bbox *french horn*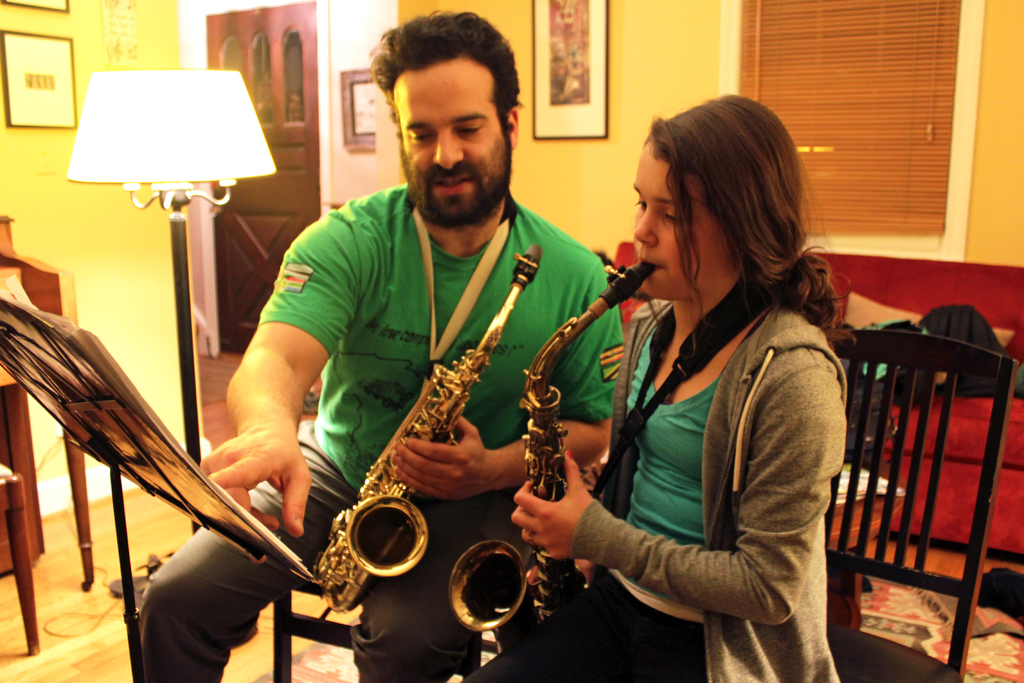
bbox(309, 251, 531, 617)
